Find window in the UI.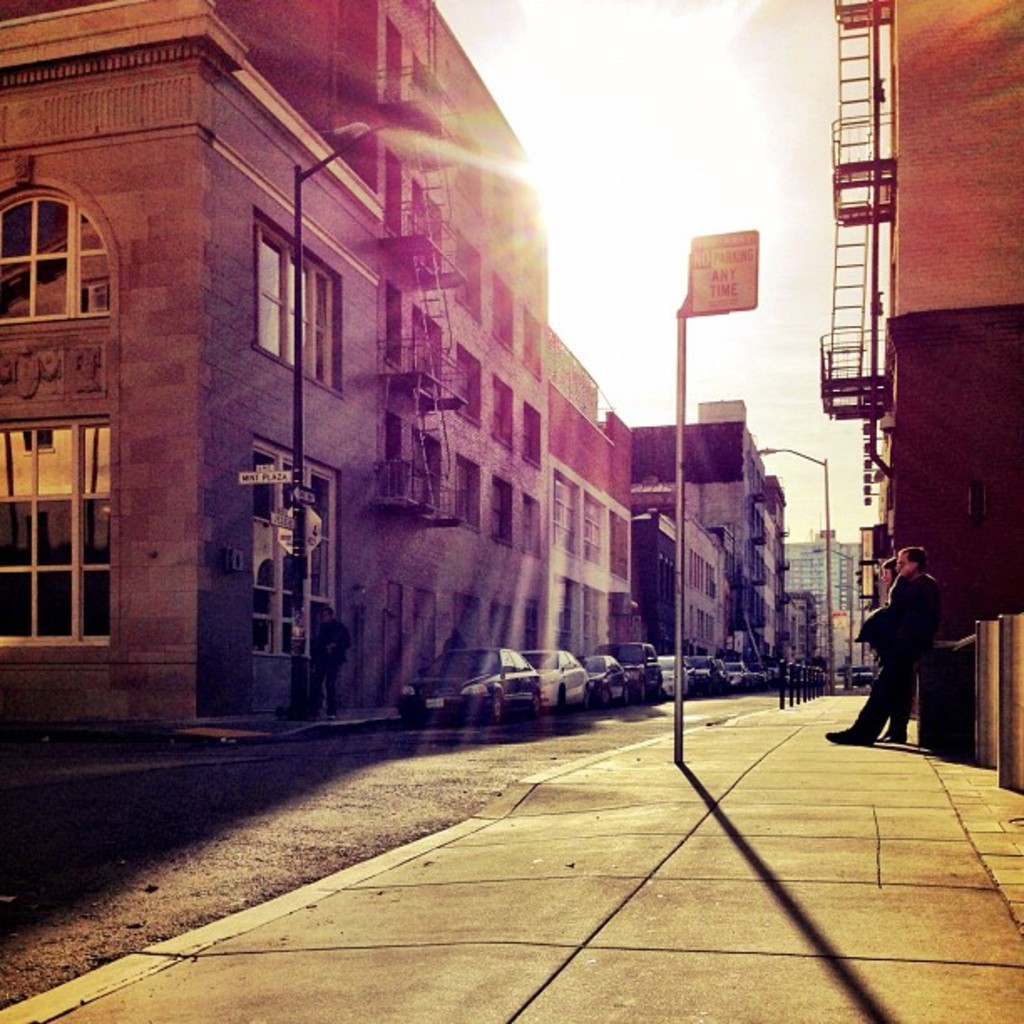
UI element at pyautogui.locateOnScreen(490, 373, 517, 443).
